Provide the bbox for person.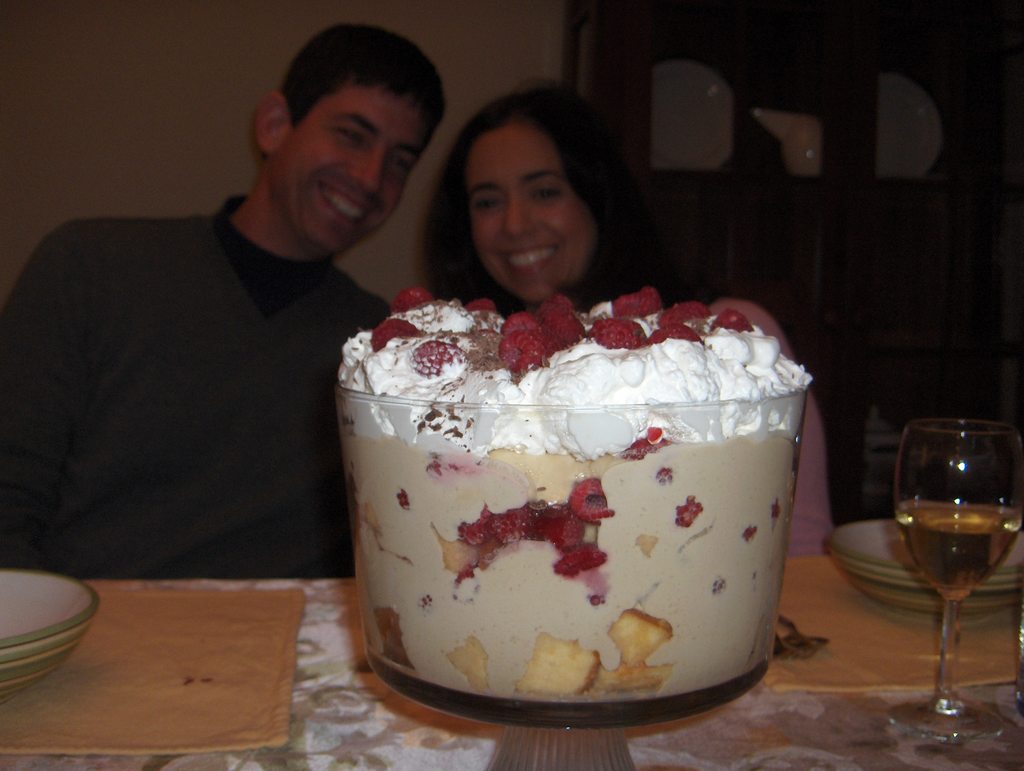
x1=0 y1=16 x2=449 y2=575.
